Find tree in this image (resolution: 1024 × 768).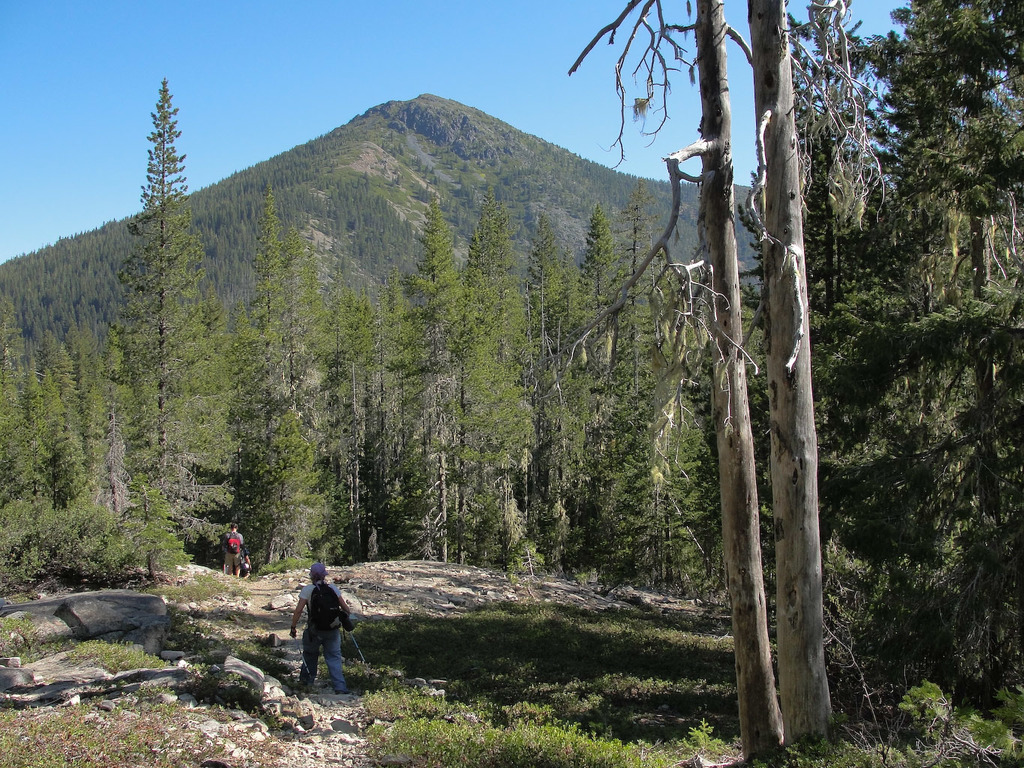
642, 251, 698, 576.
